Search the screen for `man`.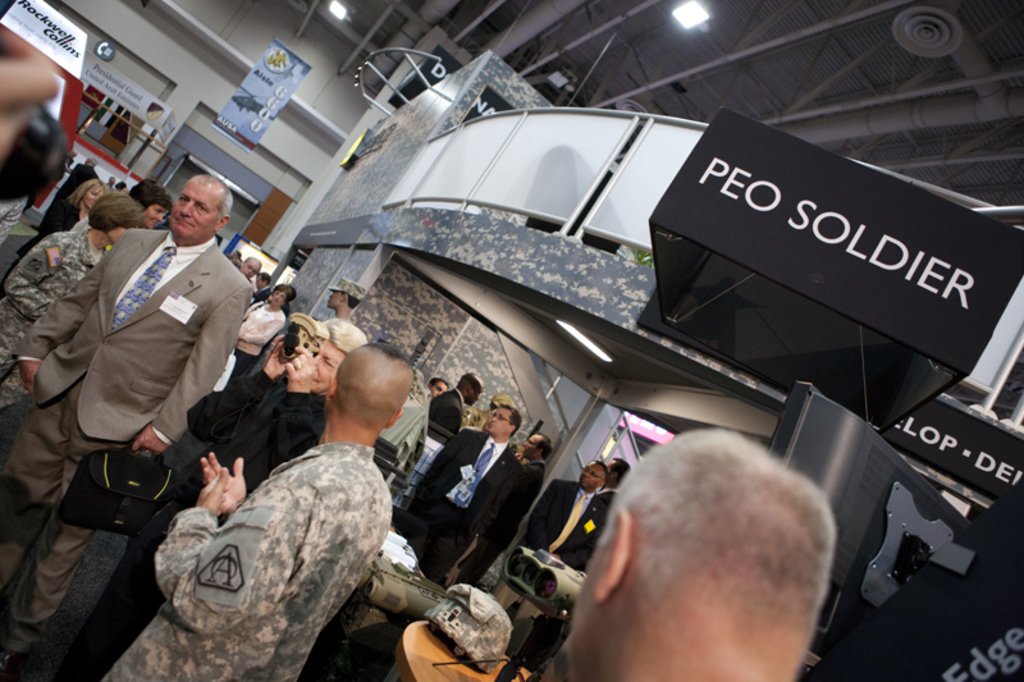
Found at region(429, 369, 483, 429).
